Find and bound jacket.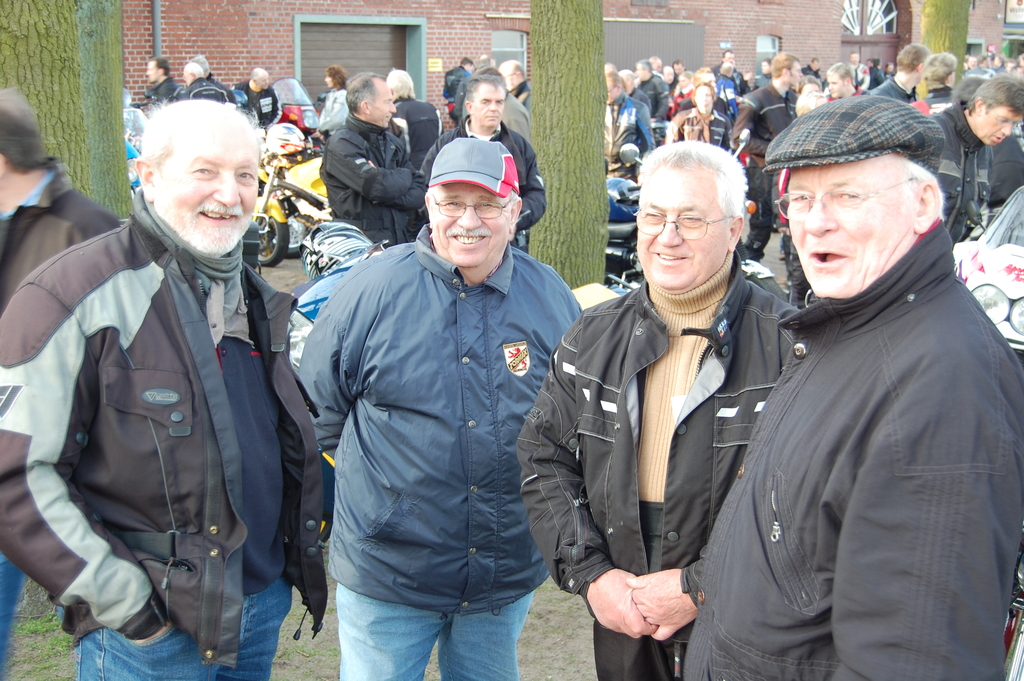
Bound: [737, 78, 796, 159].
